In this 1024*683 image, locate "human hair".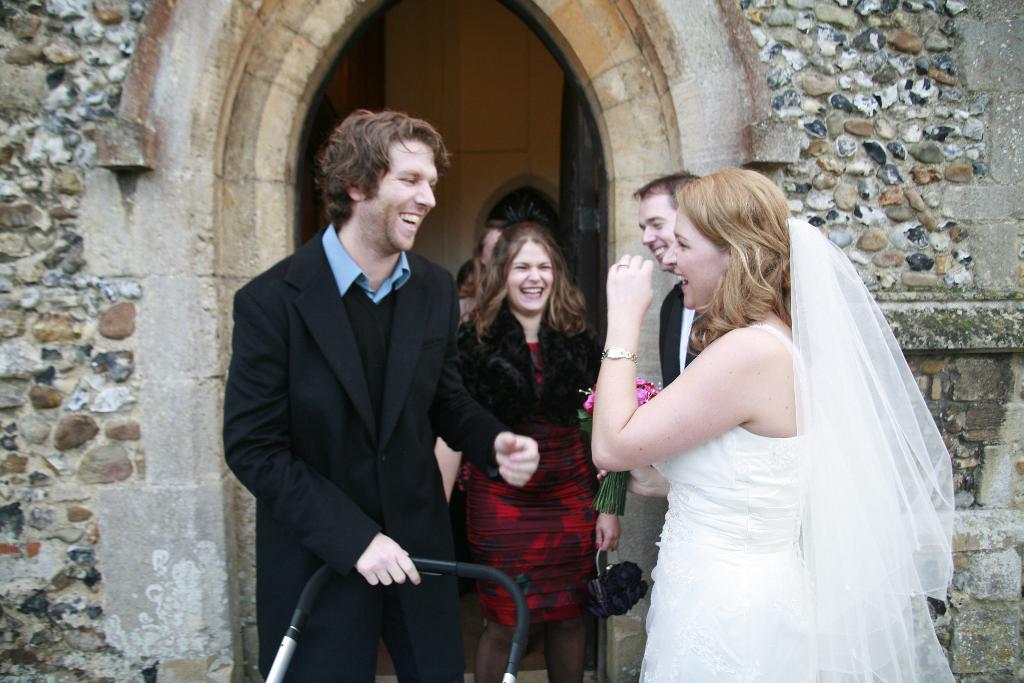
Bounding box: 690:169:792:361.
